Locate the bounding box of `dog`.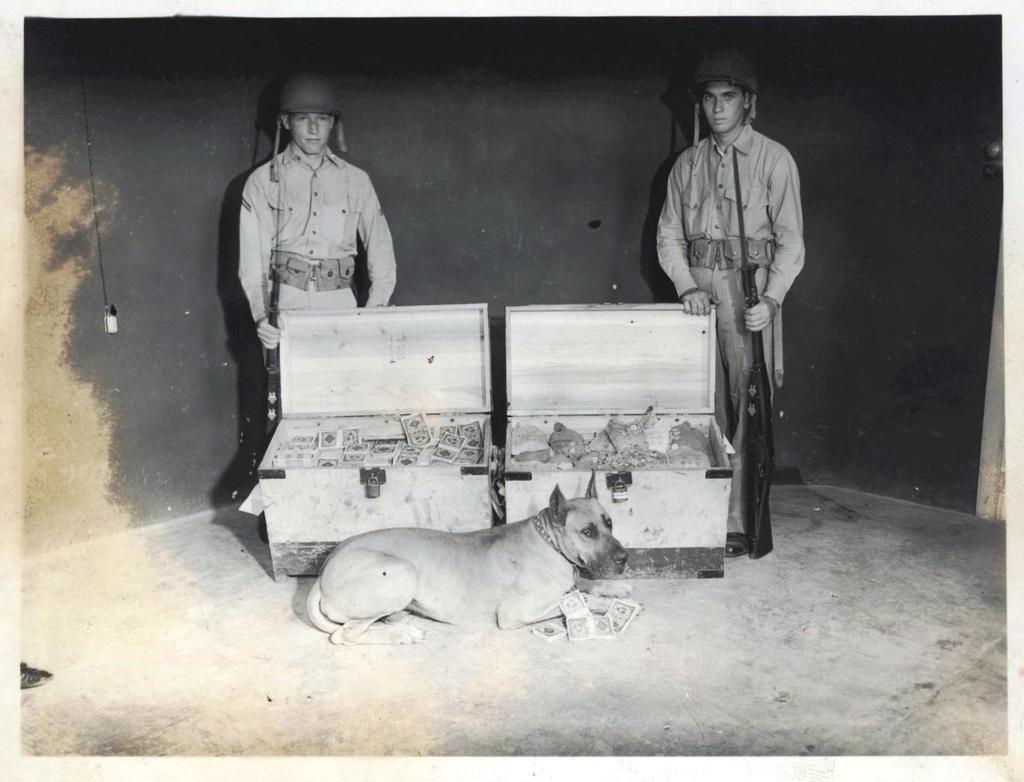
Bounding box: <bbox>302, 467, 627, 647</bbox>.
